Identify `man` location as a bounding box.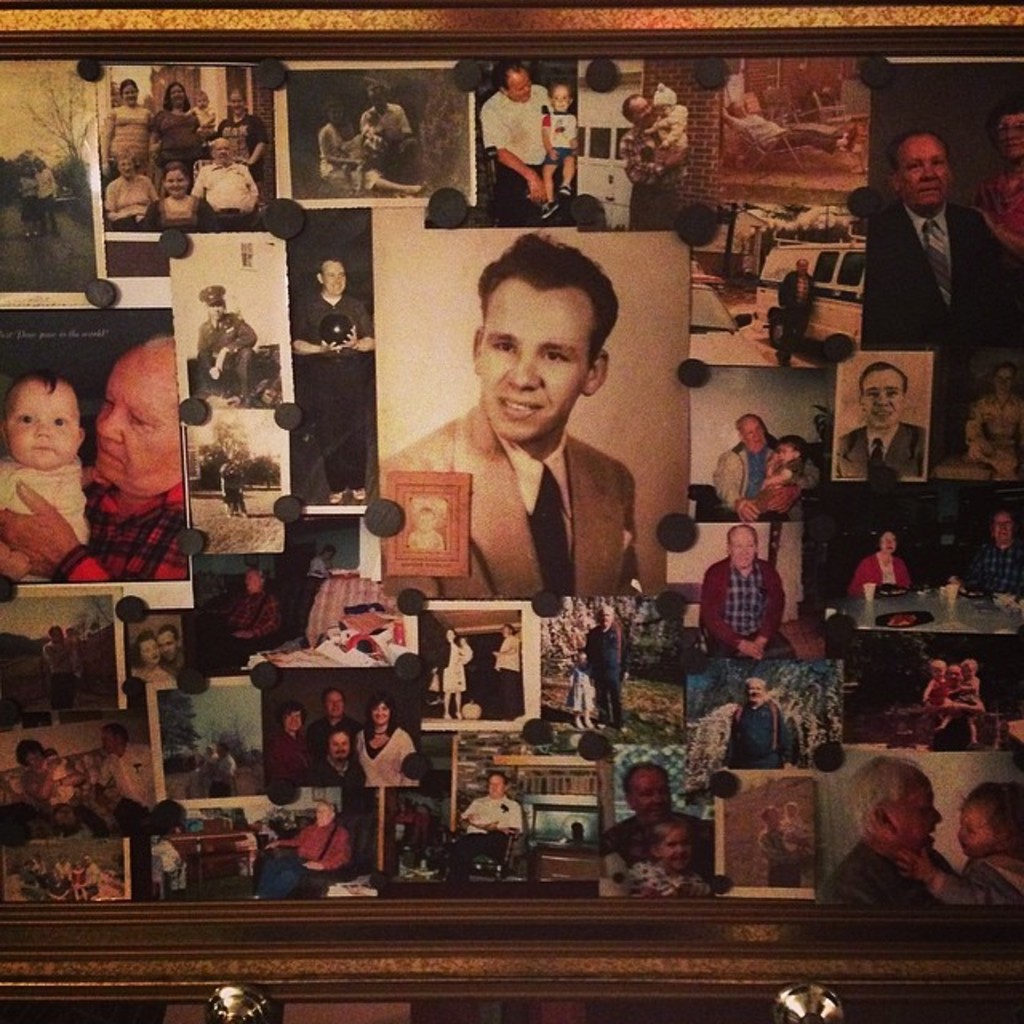
[312, 725, 365, 787].
